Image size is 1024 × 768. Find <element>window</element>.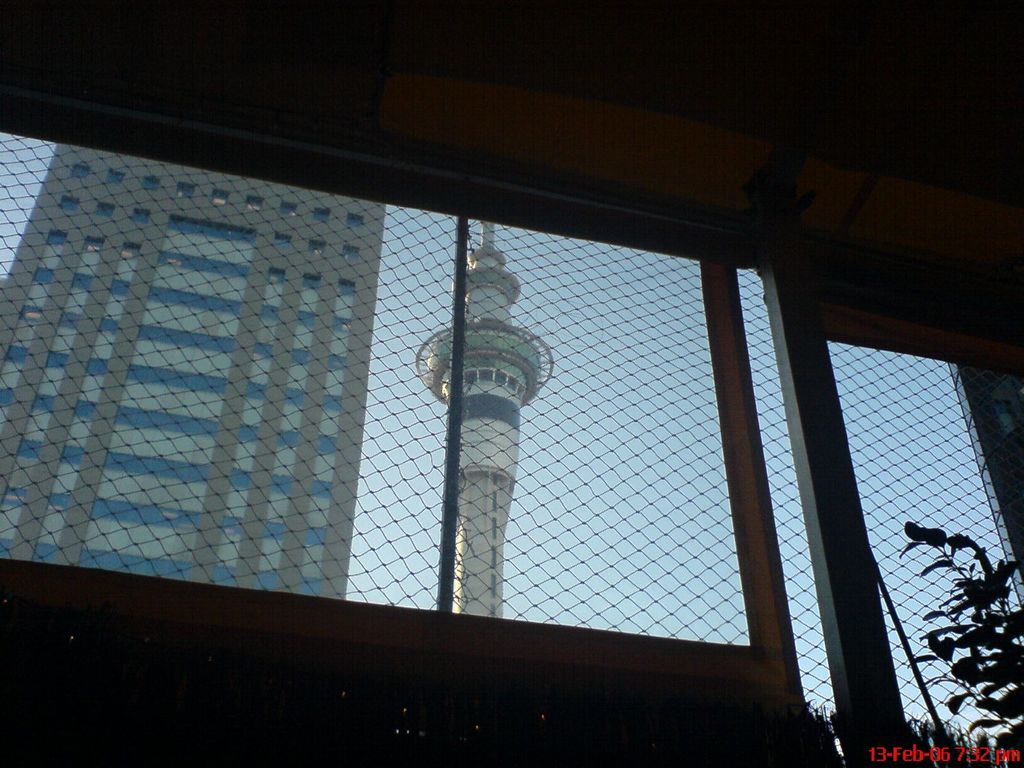
Rect(86, 362, 111, 376).
